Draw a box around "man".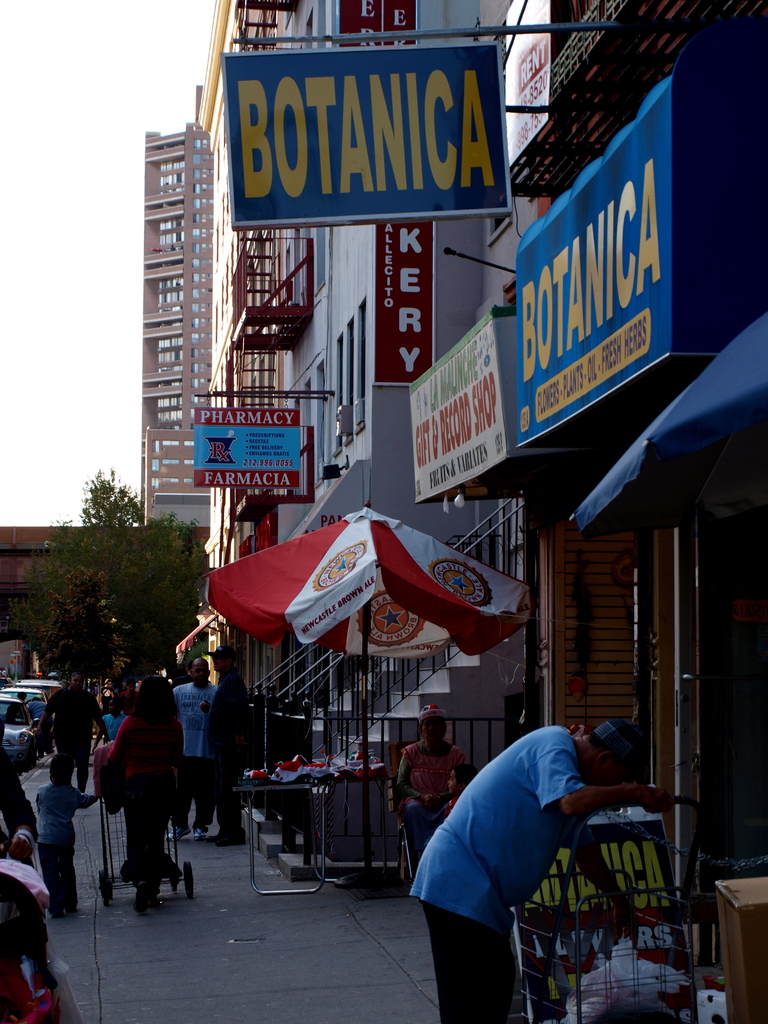
bbox(34, 694, 52, 760).
